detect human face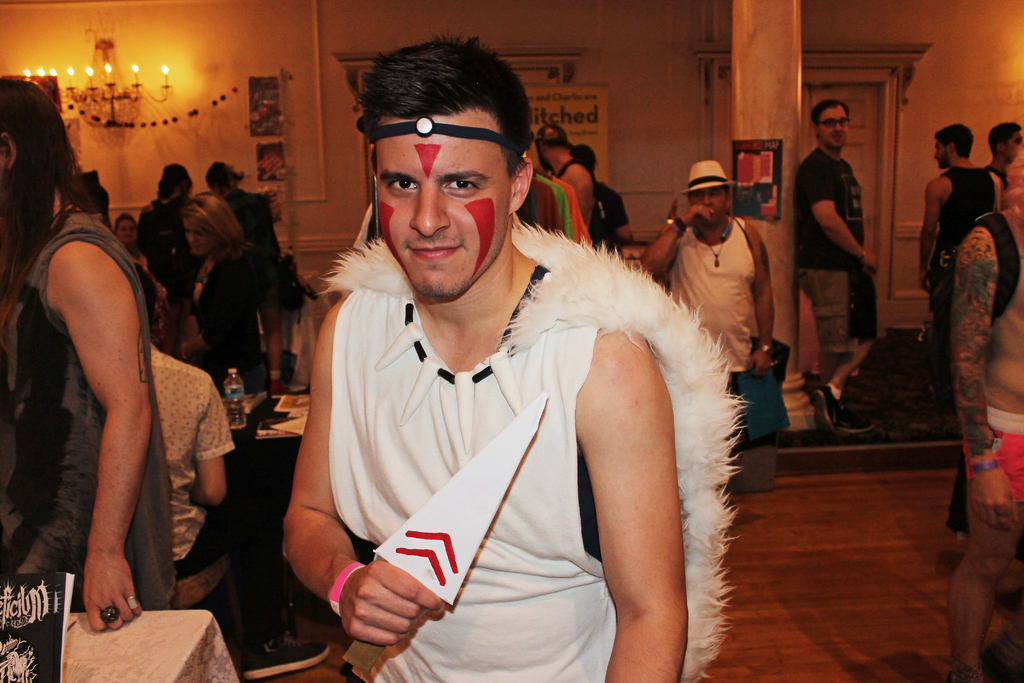
<region>114, 222, 138, 248</region>
